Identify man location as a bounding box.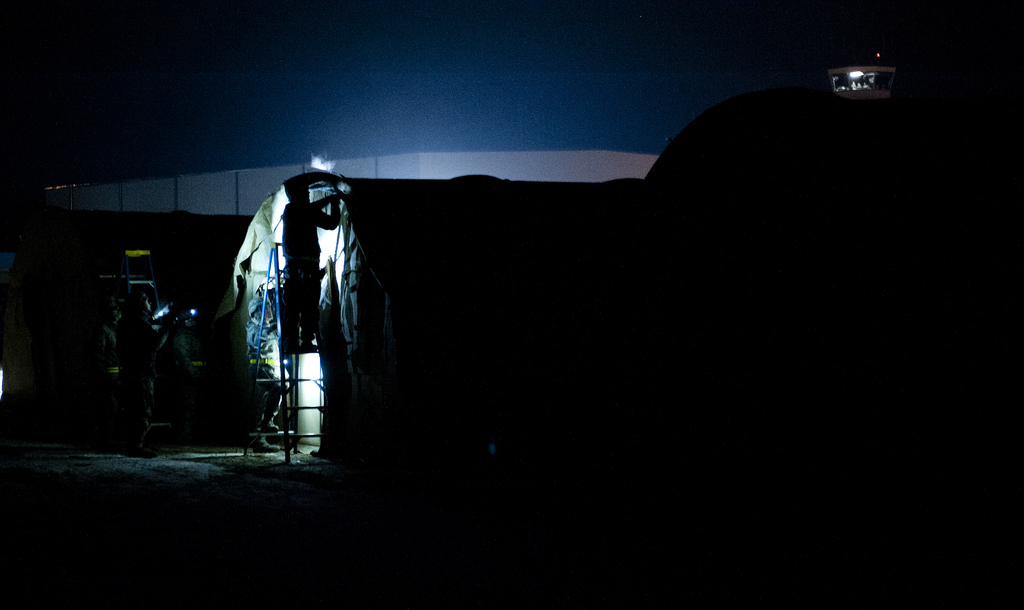
bbox(115, 293, 160, 455).
